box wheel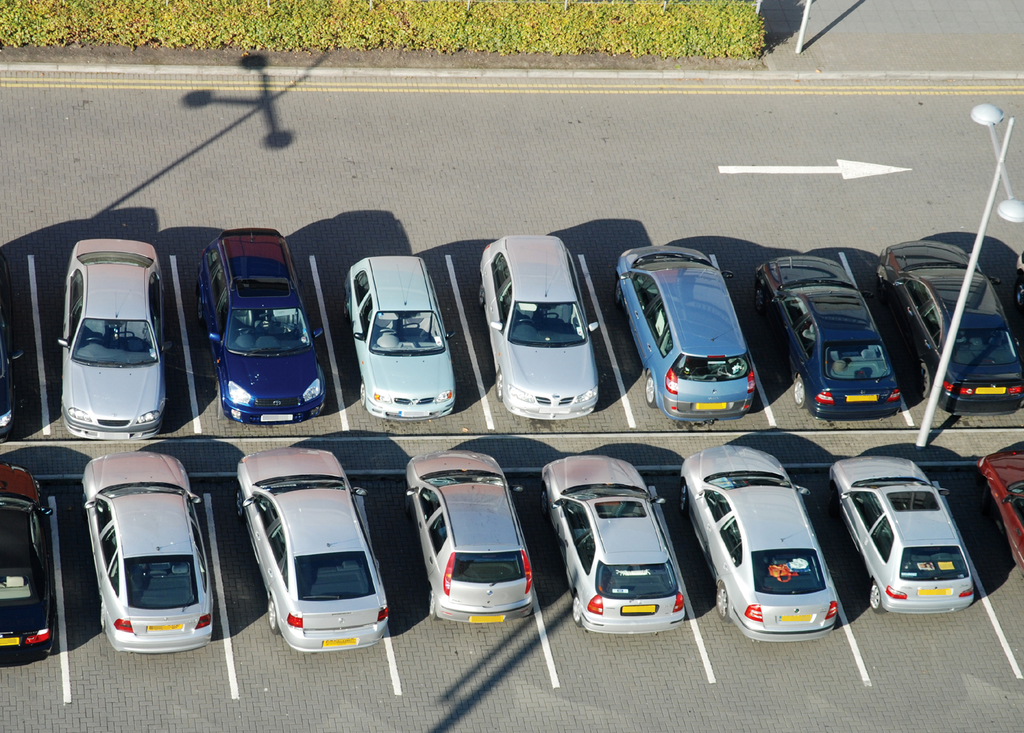
BBox(517, 318, 534, 325)
